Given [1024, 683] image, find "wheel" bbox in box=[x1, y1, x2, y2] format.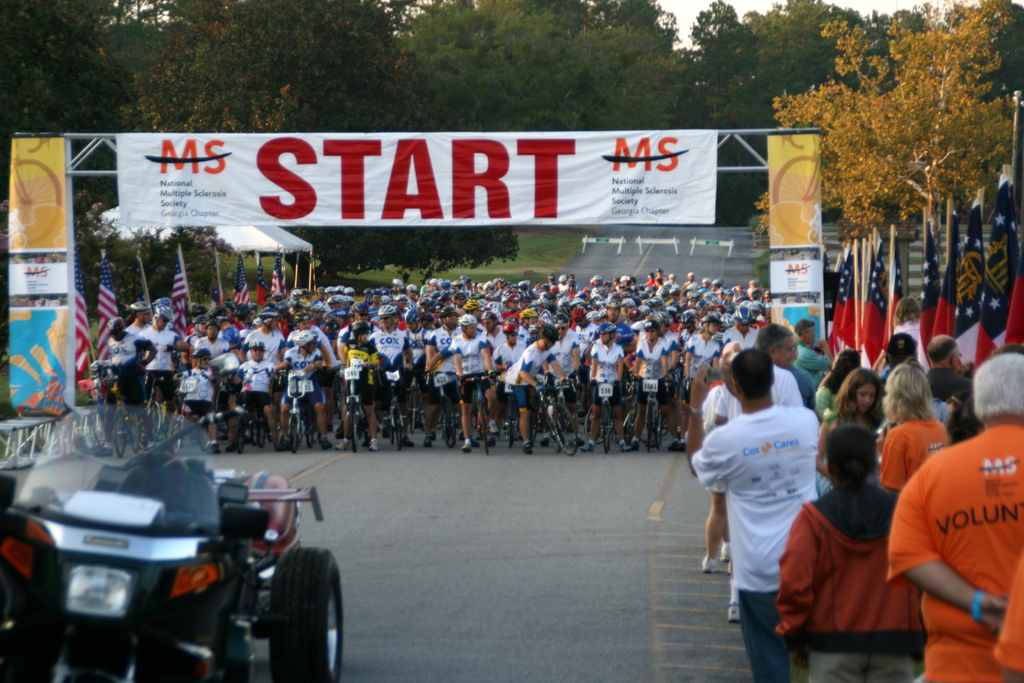
box=[506, 402, 516, 456].
